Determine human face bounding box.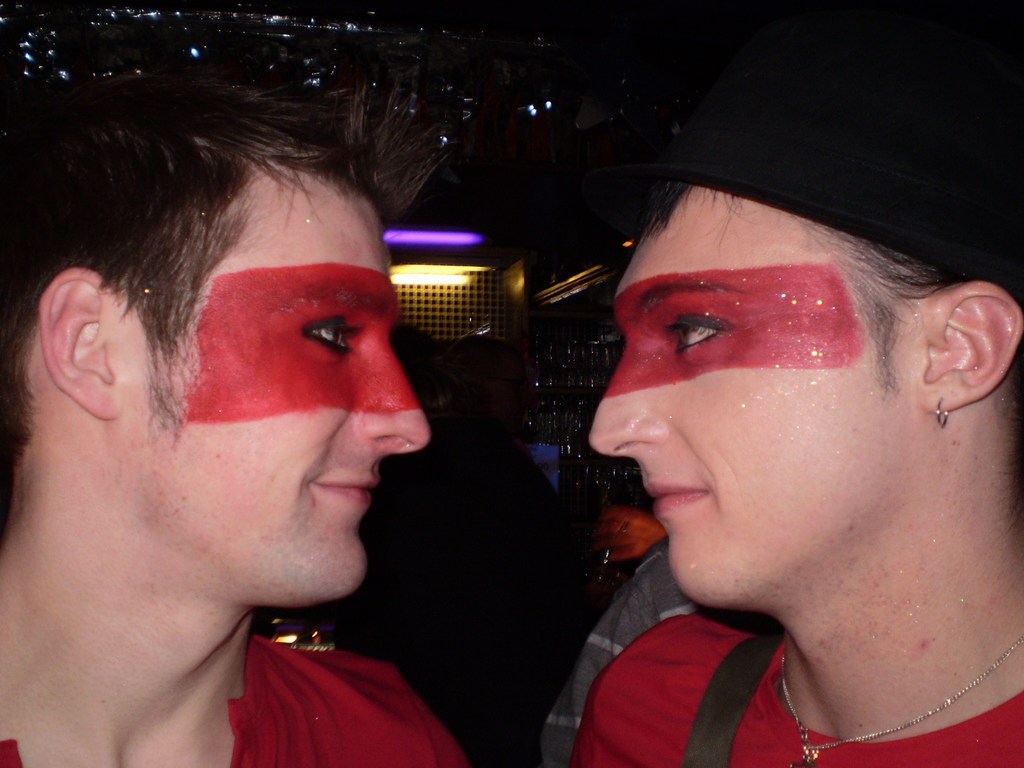
Determined: <region>584, 181, 923, 610</region>.
